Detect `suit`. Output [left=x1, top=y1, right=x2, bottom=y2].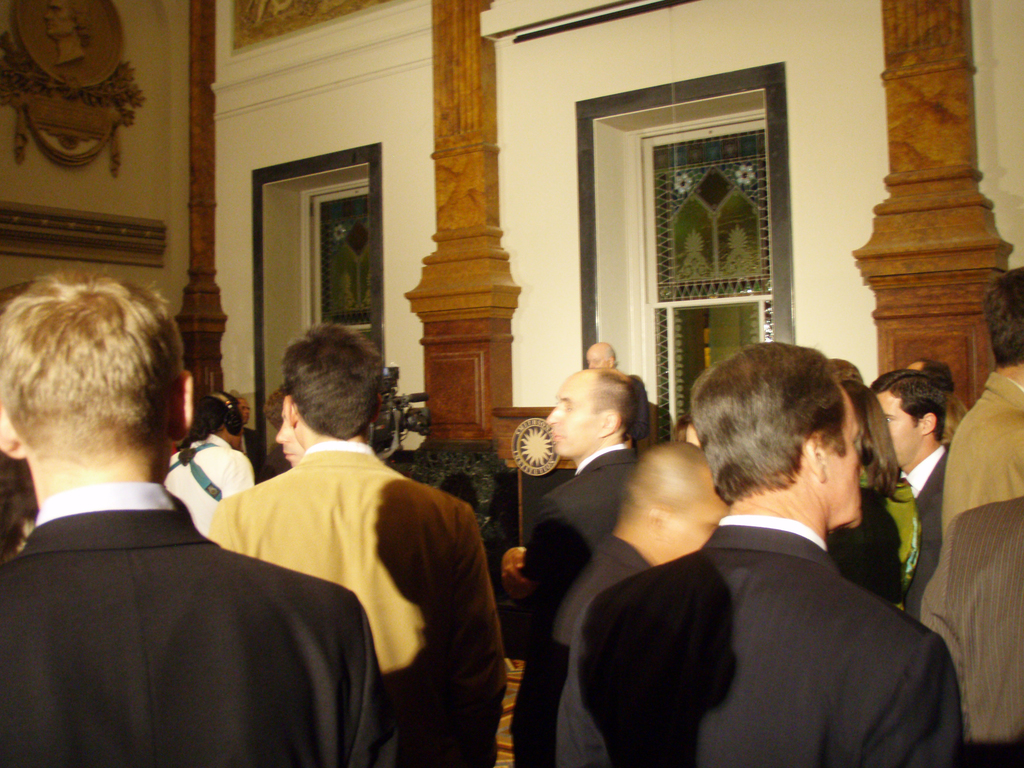
[left=541, top=533, right=654, bottom=767].
